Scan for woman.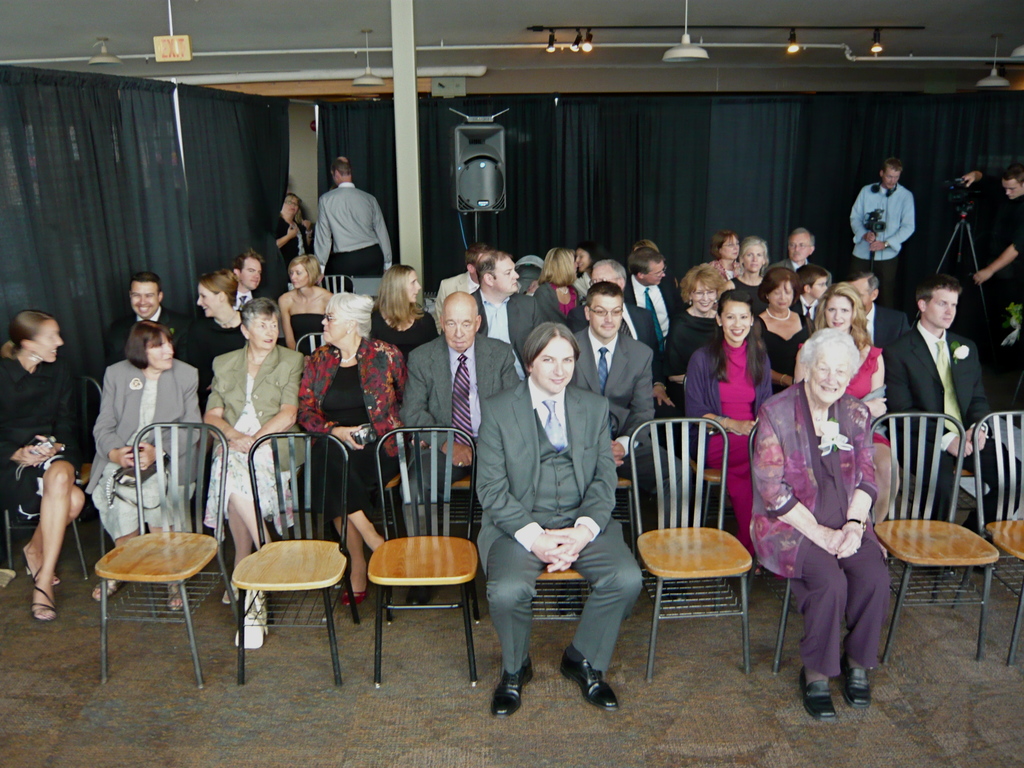
Scan result: bbox=[666, 265, 727, 416].
